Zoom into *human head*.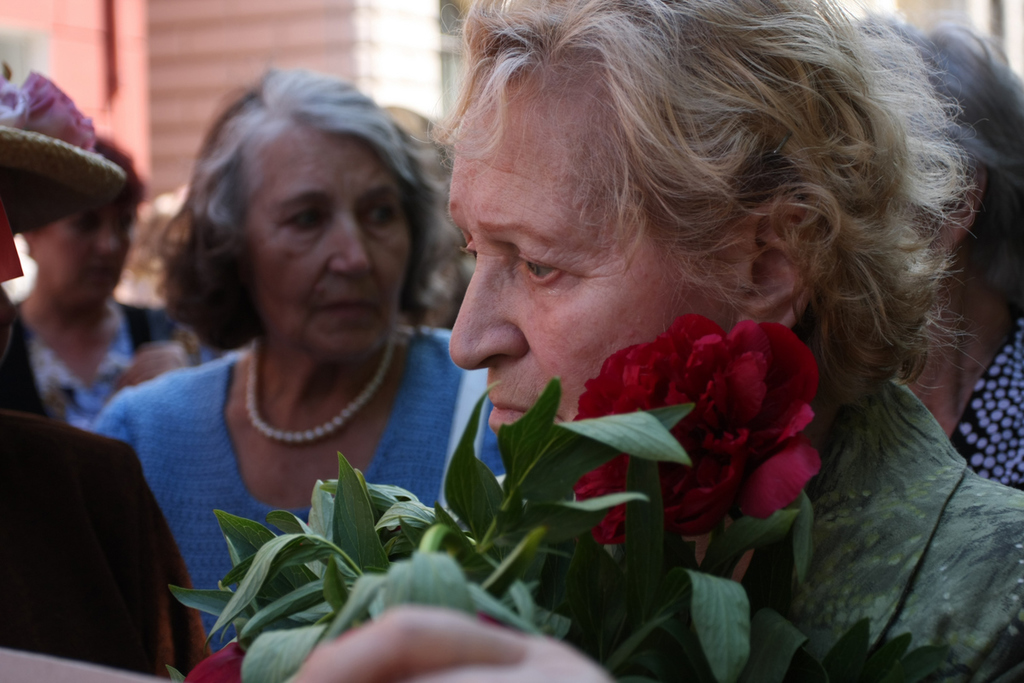
Zoom target: left=445, top=0, right=951, bottom=538.
